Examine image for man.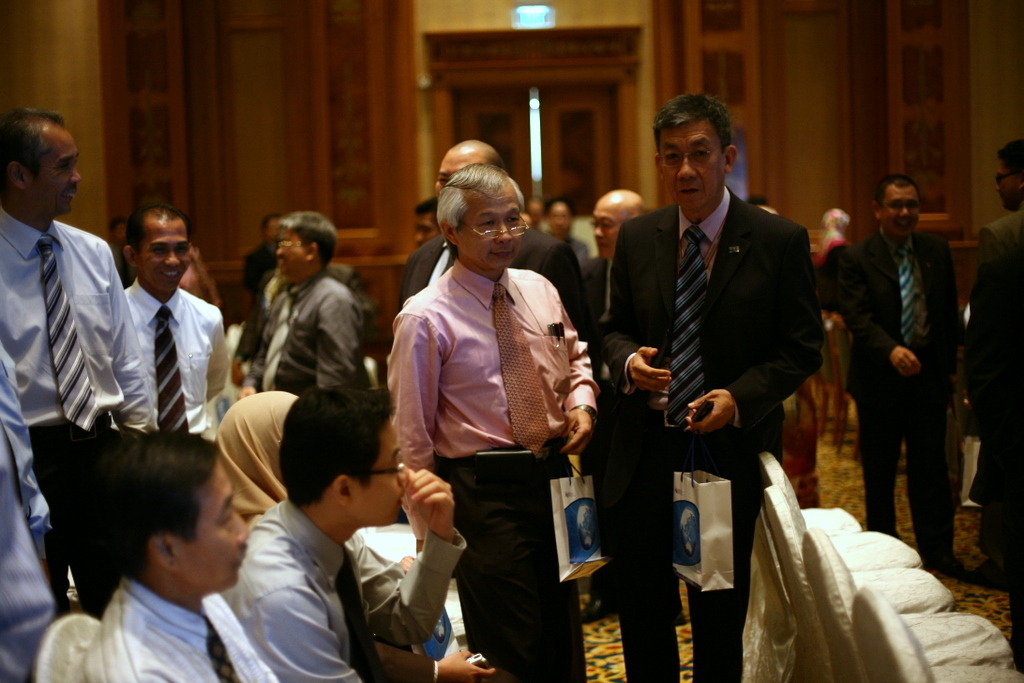
Examination result: x1=84 y1=424 x2=281 y2=682.
